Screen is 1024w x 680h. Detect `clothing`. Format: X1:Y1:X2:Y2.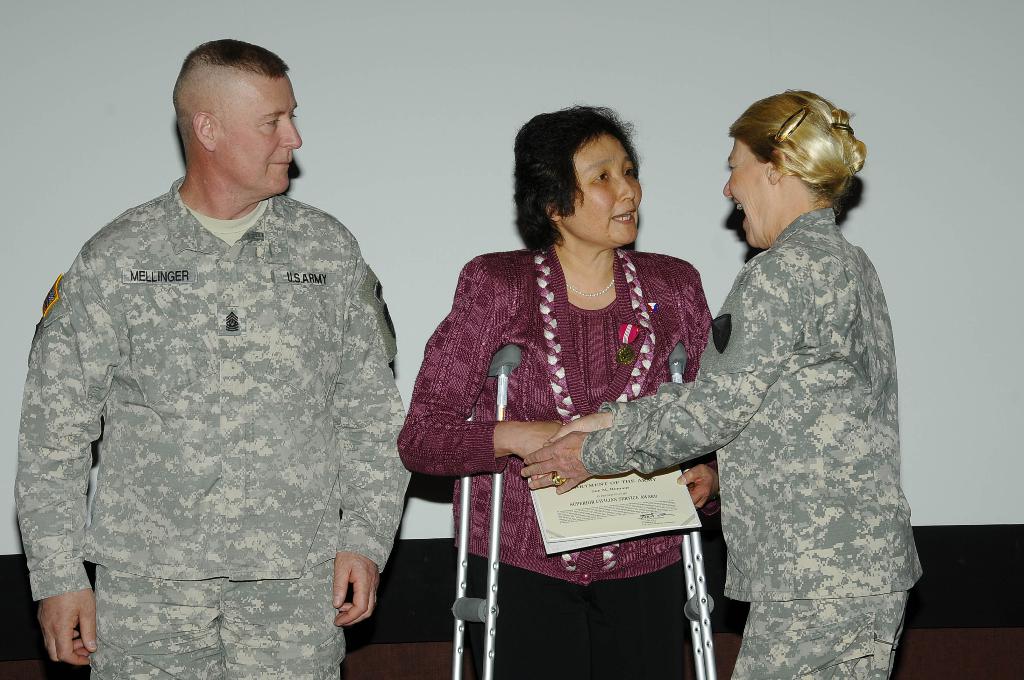
21:111:419:667.
